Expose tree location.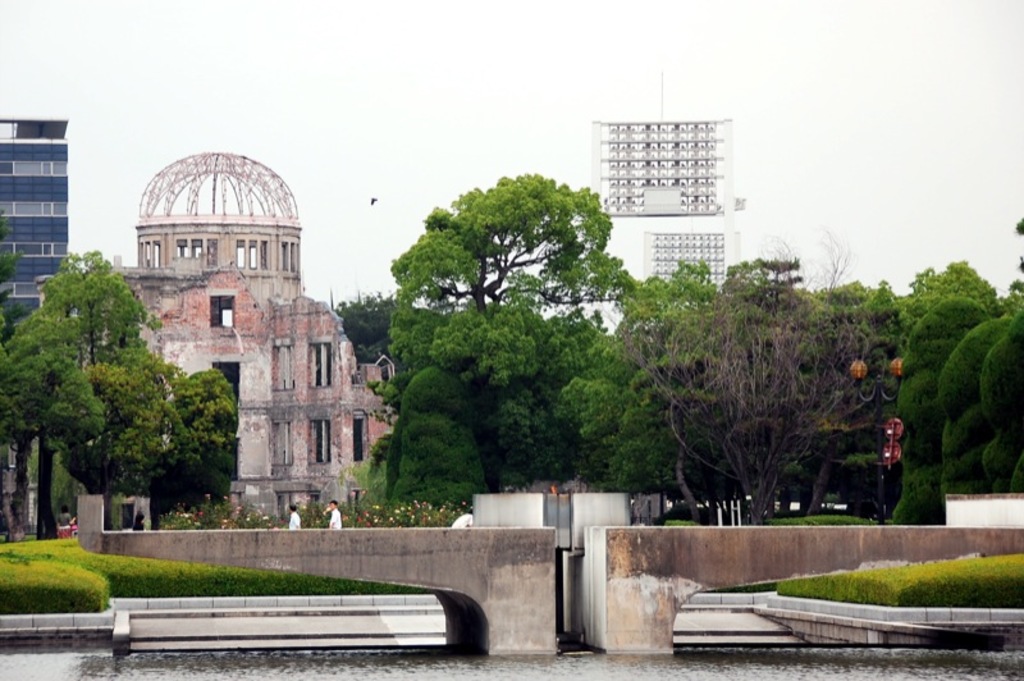
Exposed at bbox=[881, 289, 995, 533].
